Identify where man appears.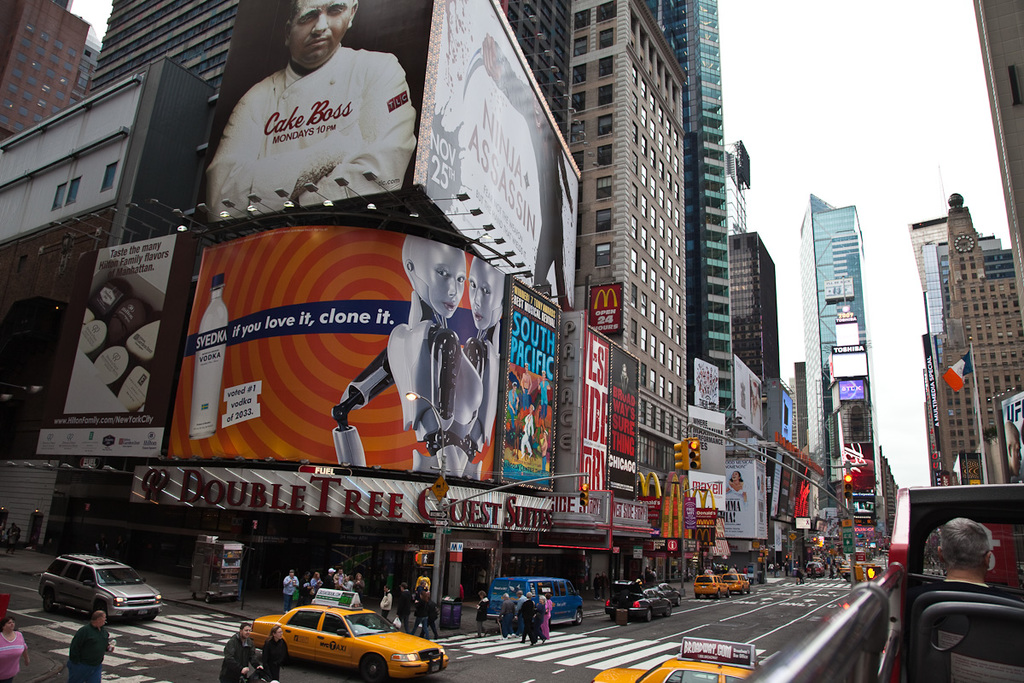
Appears at [381,587,395,625].
